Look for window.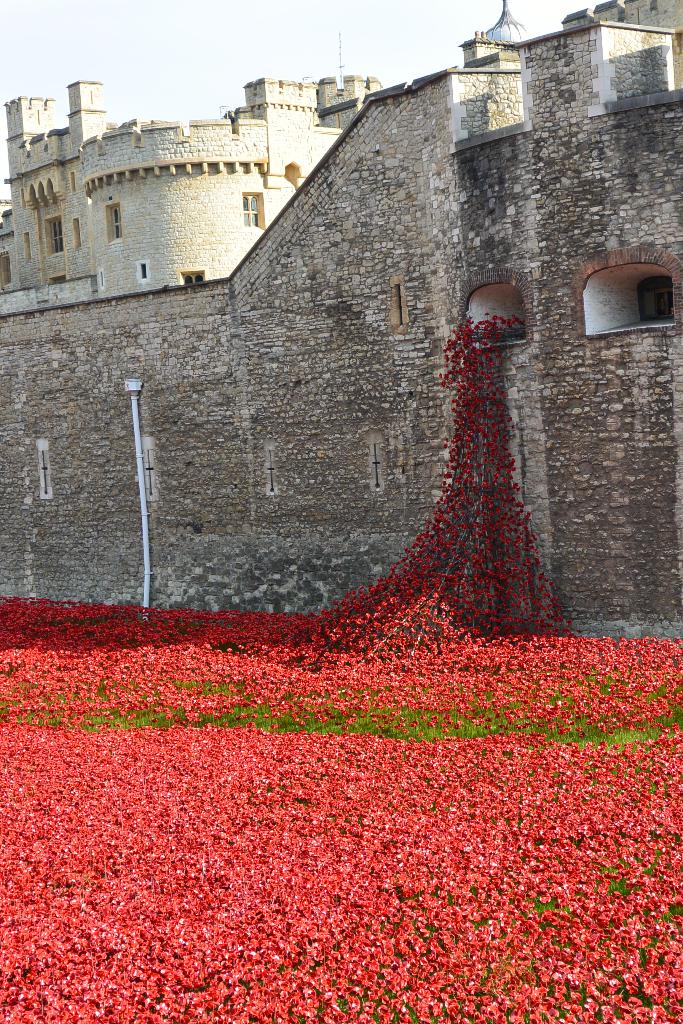
Found: box=[137, 259, 153, 286].
